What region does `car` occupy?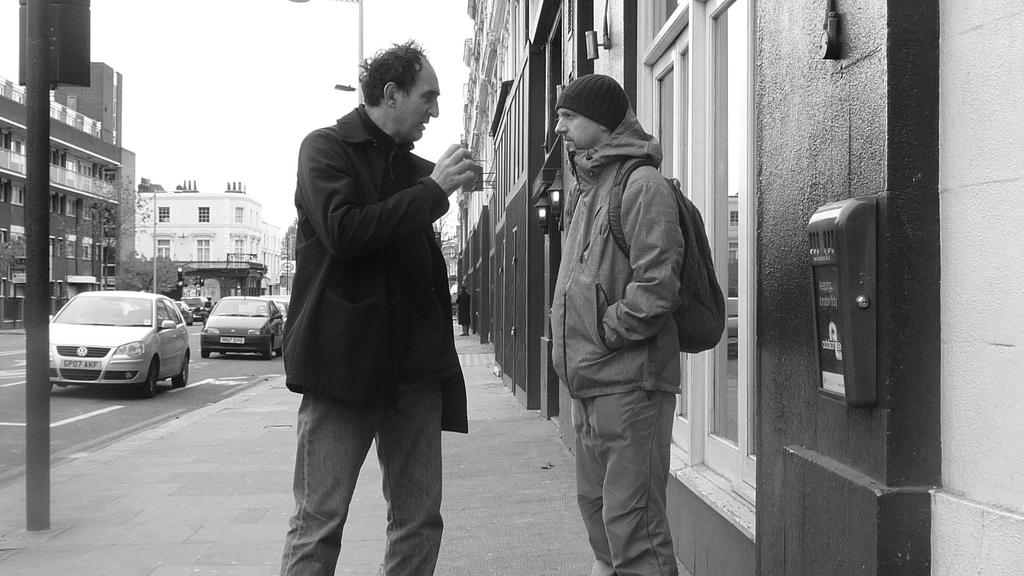
[274, 297, 290, 324].
